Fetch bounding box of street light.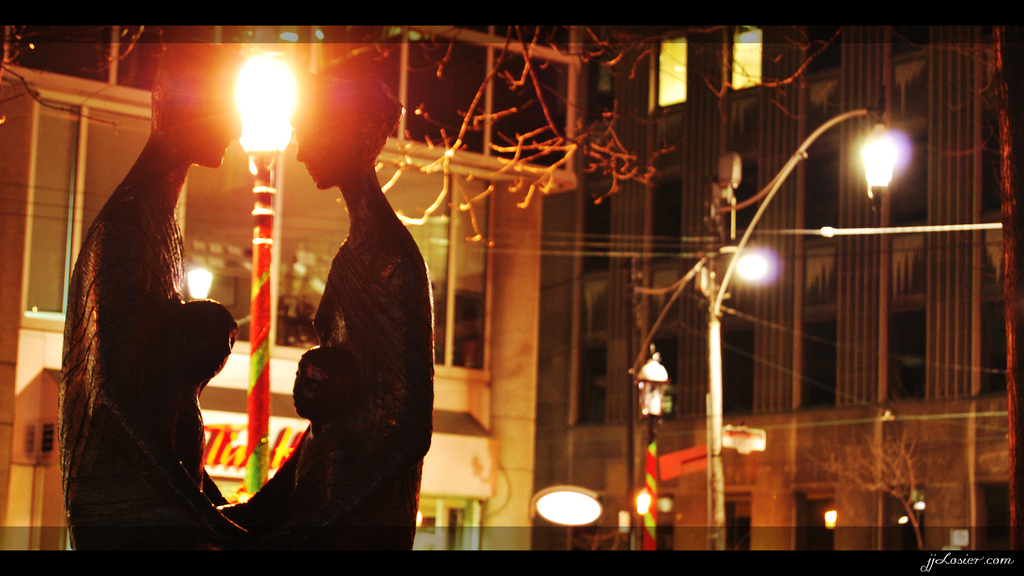
Bbox: region(625, 354, 680, 550).
